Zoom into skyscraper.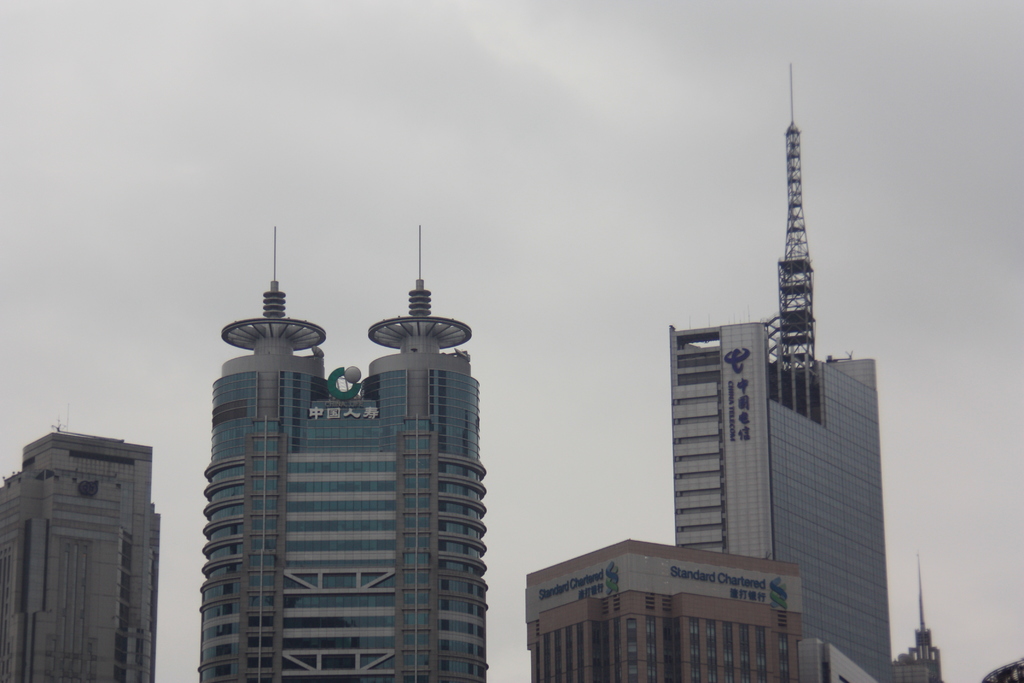
Zoom target: 528:540:818:682.
